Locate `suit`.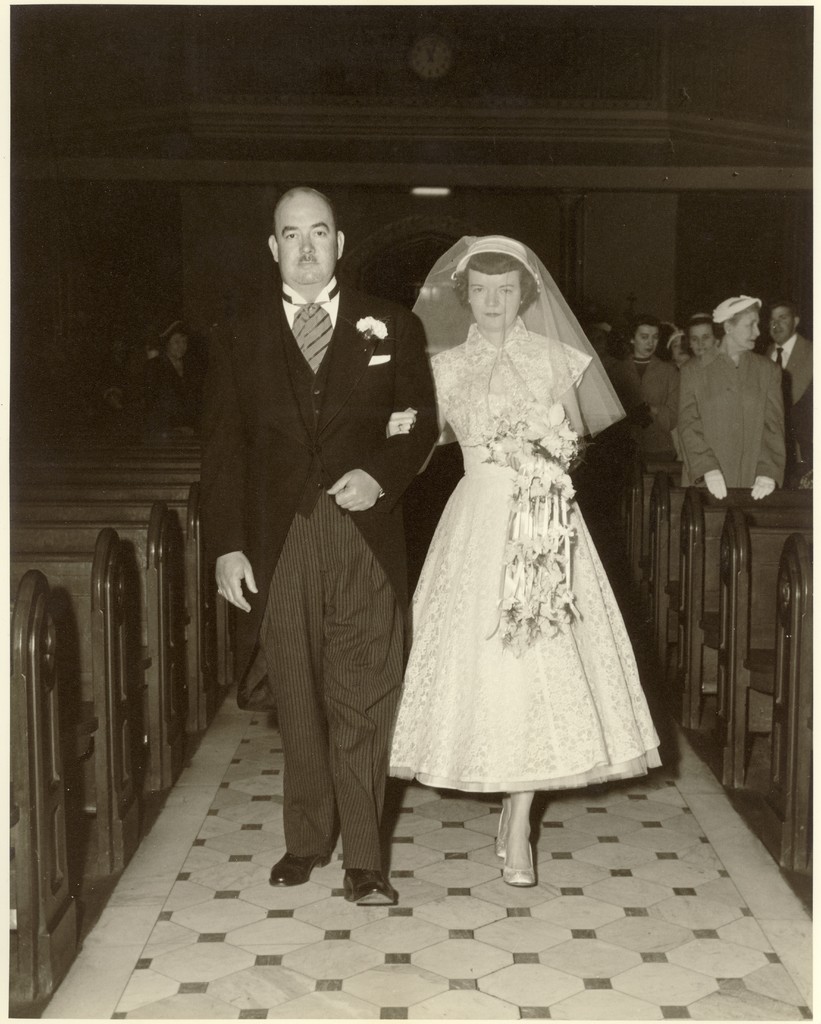
Bounding box: {"left": 761, "top": 331, "right": 820, "bottom": 450}.
